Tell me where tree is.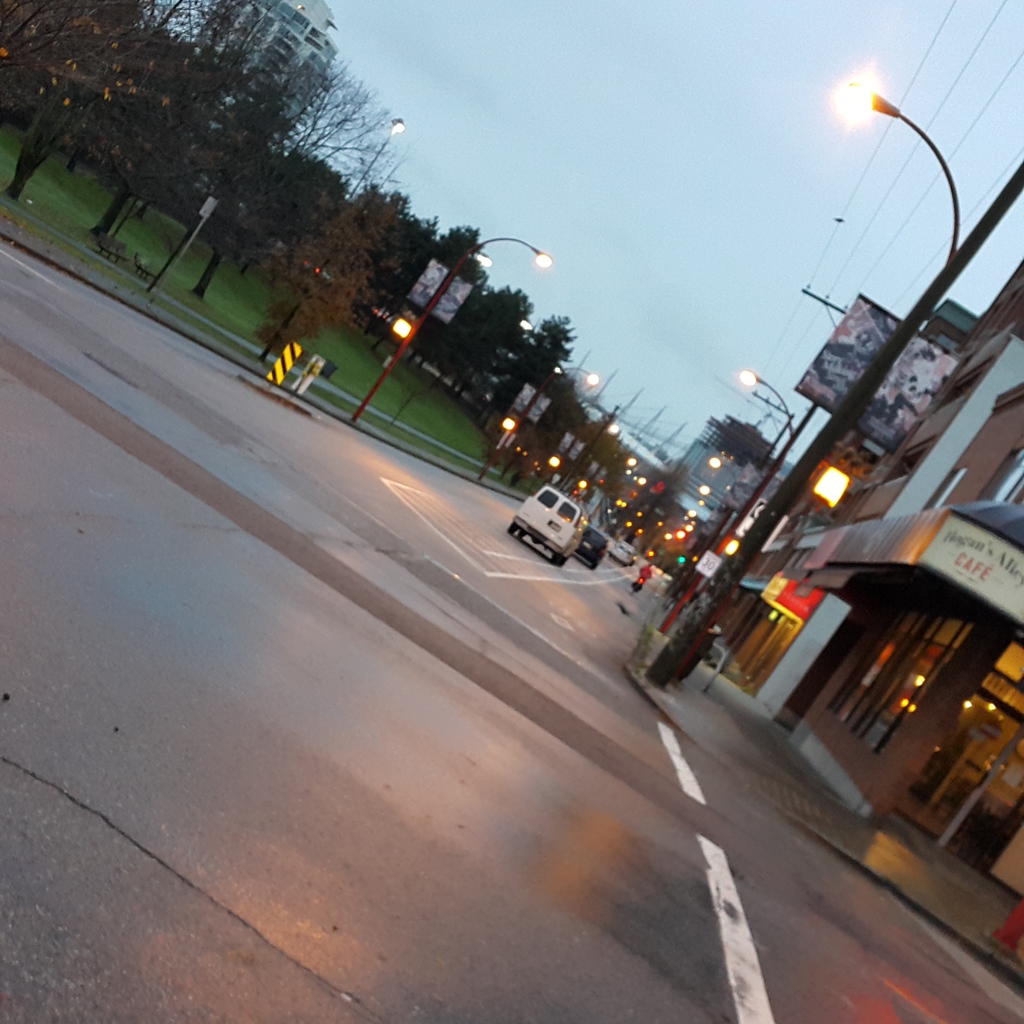
tree is at pyautogui.locateOnScreen(90, 7, 286, 240).
